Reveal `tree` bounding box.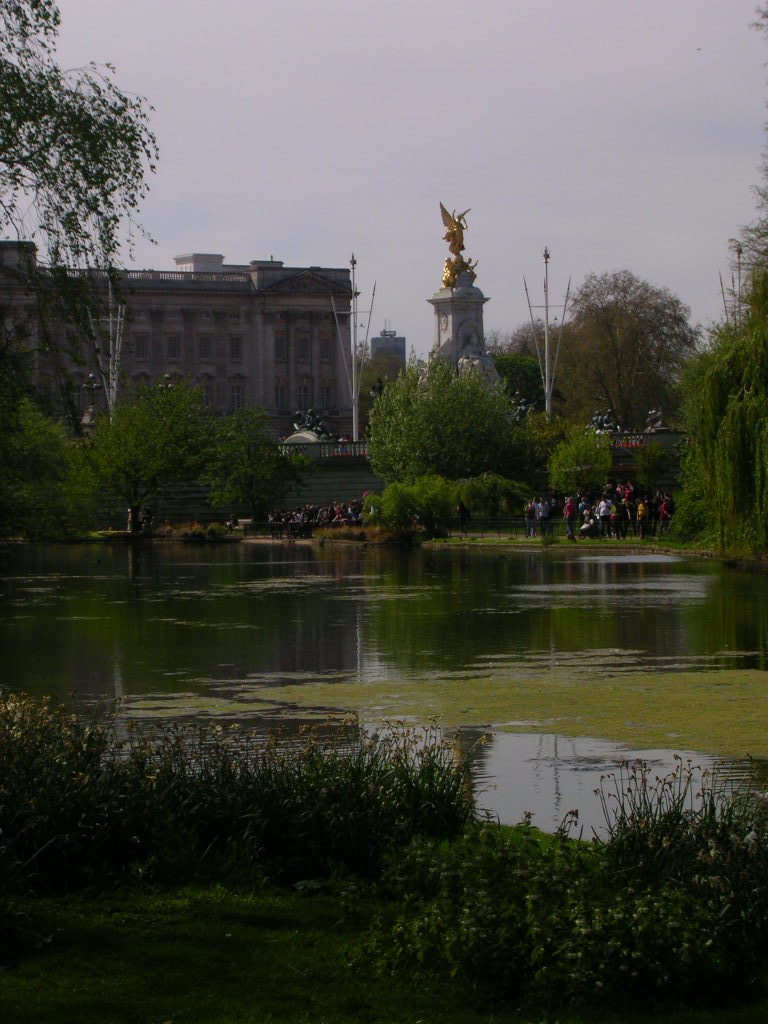
Revealed: [left=497, top=320, right=572, bottom=383].
